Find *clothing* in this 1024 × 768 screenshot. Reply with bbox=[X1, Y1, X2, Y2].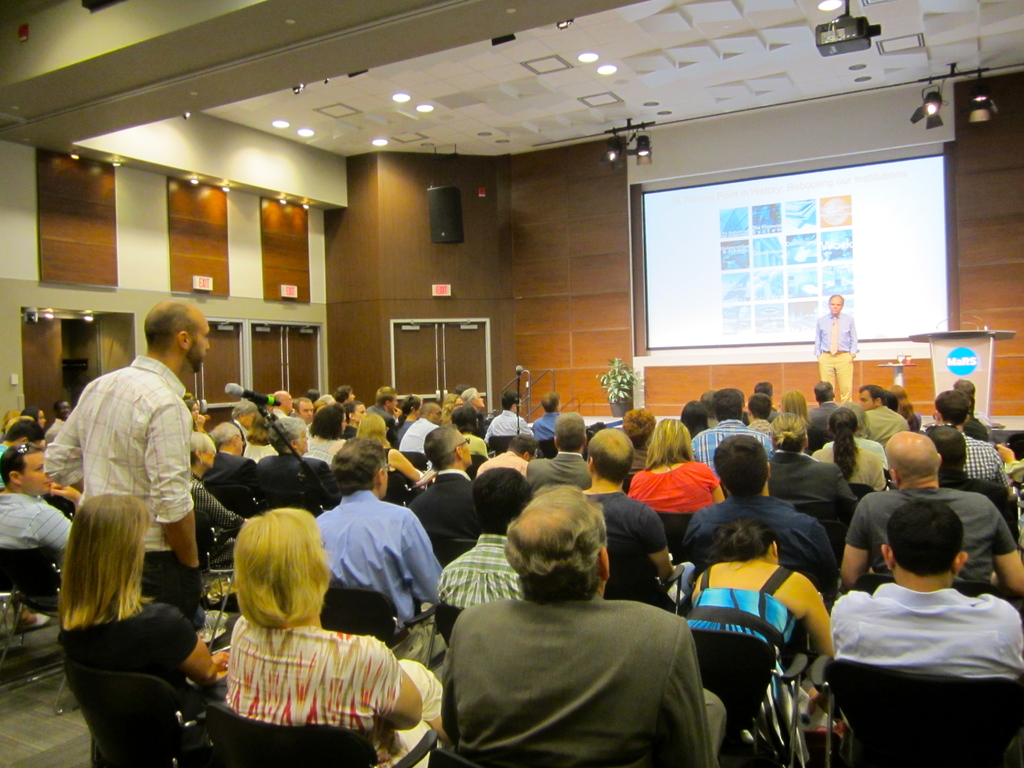
bbox=[411, 467, 483, 557].
